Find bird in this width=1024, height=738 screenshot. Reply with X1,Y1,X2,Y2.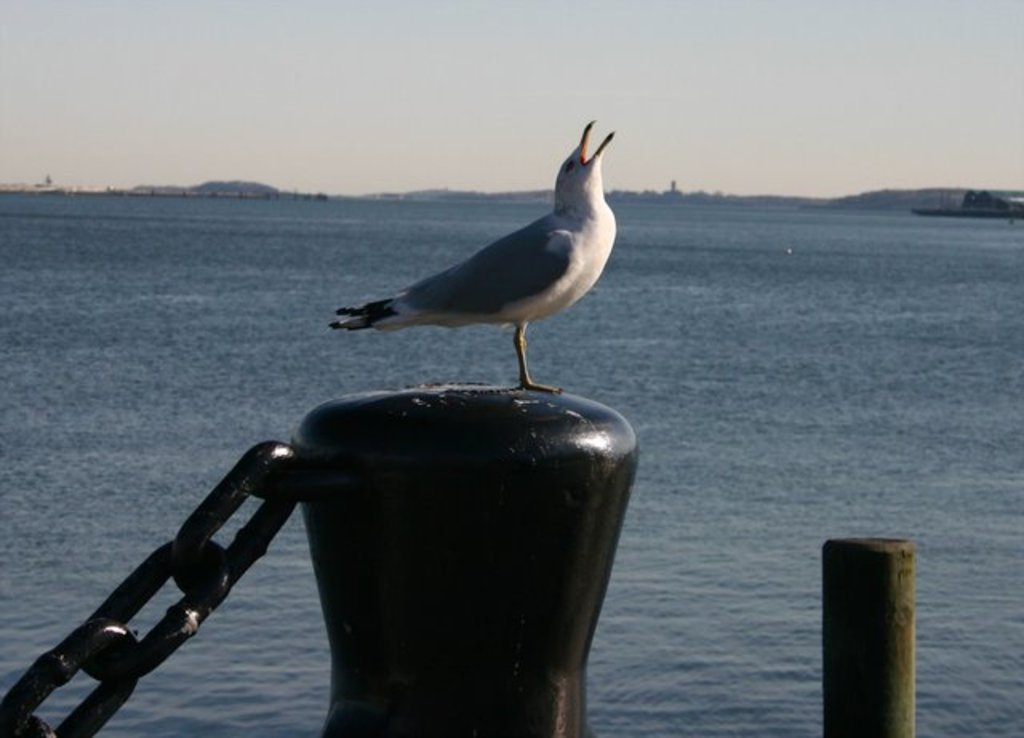
331,123,618,392.
